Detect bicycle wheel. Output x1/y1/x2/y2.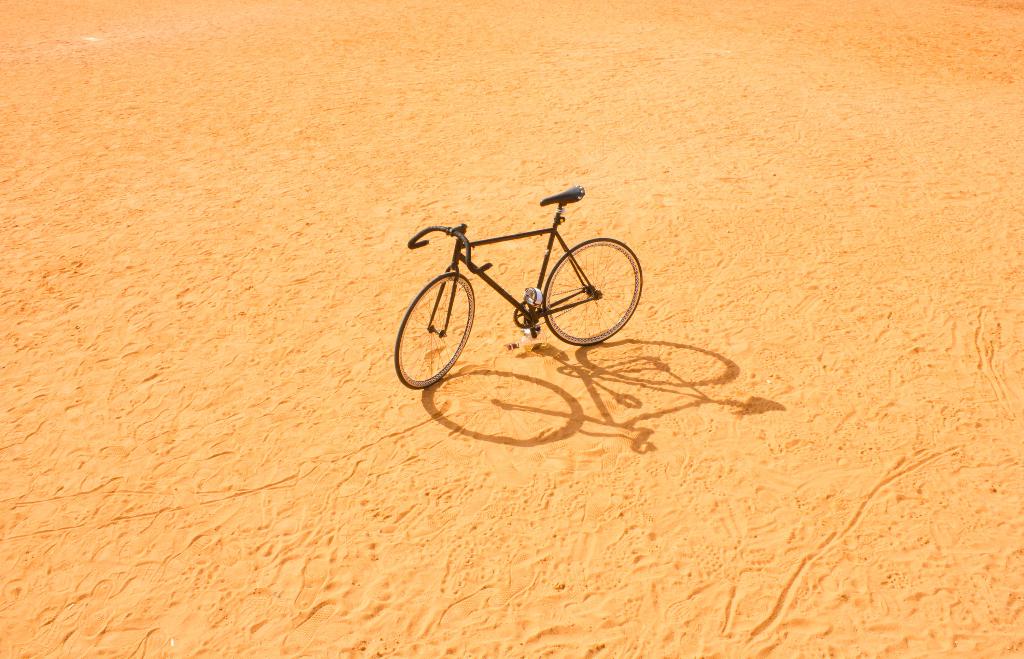
545/236/640/352.
